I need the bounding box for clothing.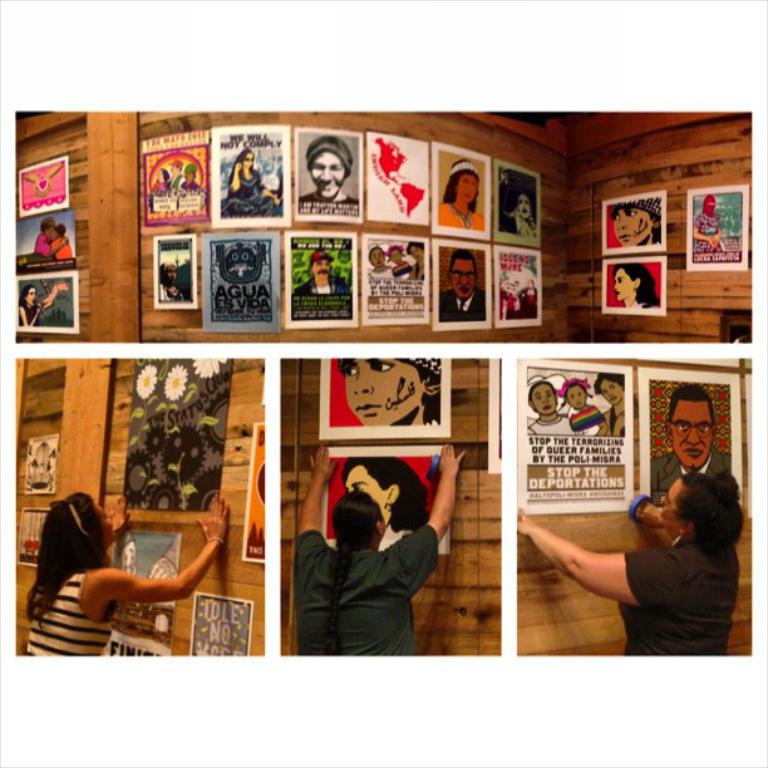
Here it is: detection(292, 478, 448, 665).
